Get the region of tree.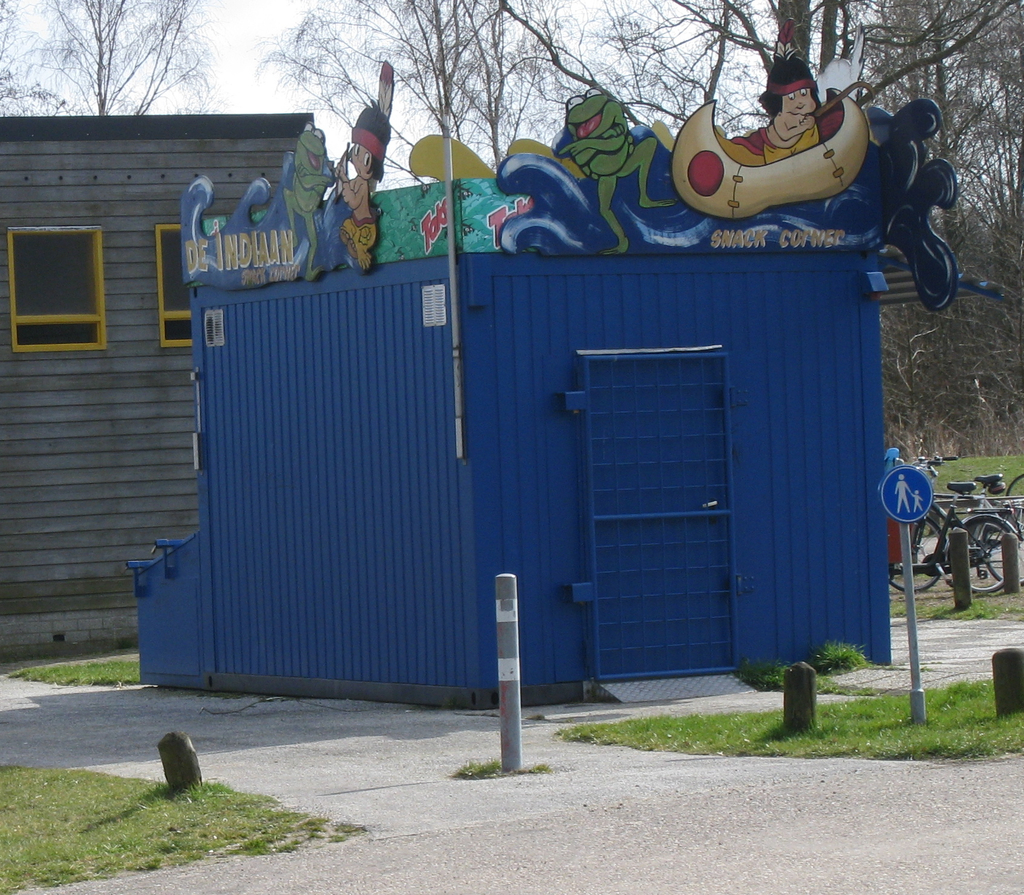
501,0,772,128.
